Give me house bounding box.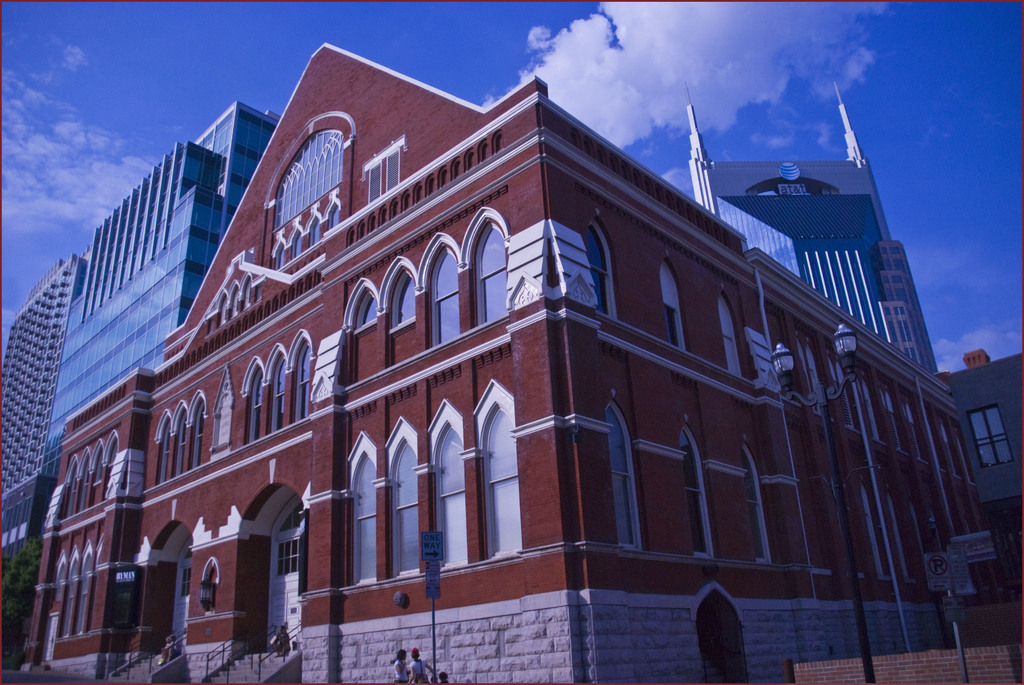
box=[39, 100, 279, 483].
